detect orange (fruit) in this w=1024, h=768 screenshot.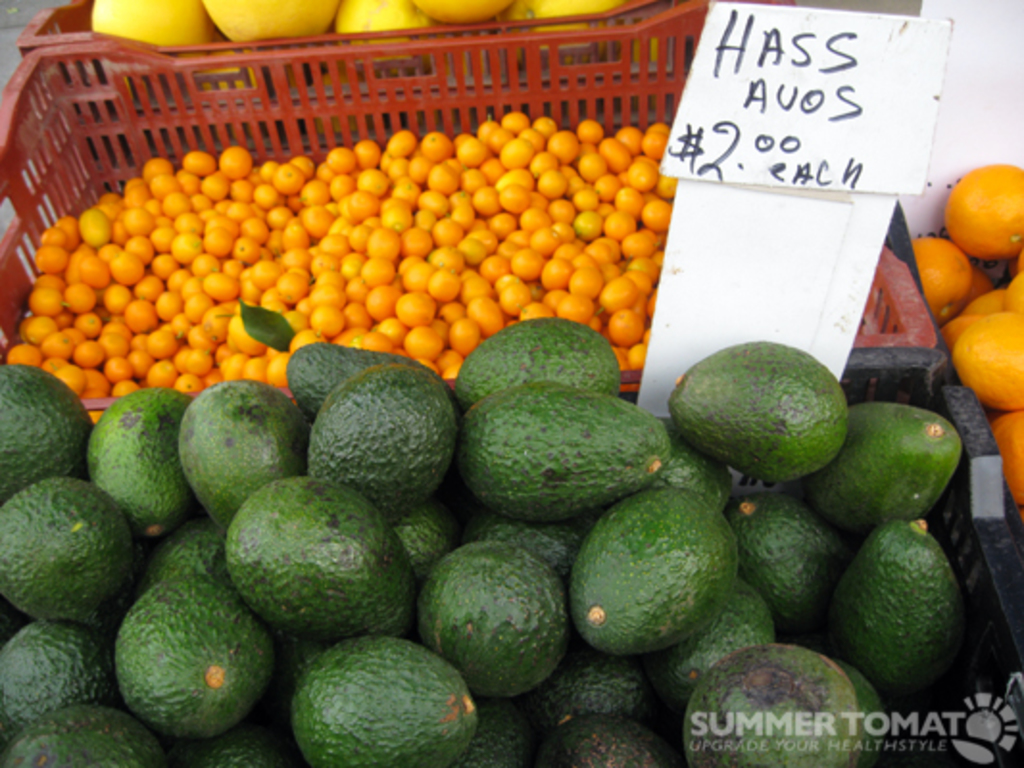
Detection: {"x1": 503, "y1": 184, "x2": 515, "y2": 207}.
